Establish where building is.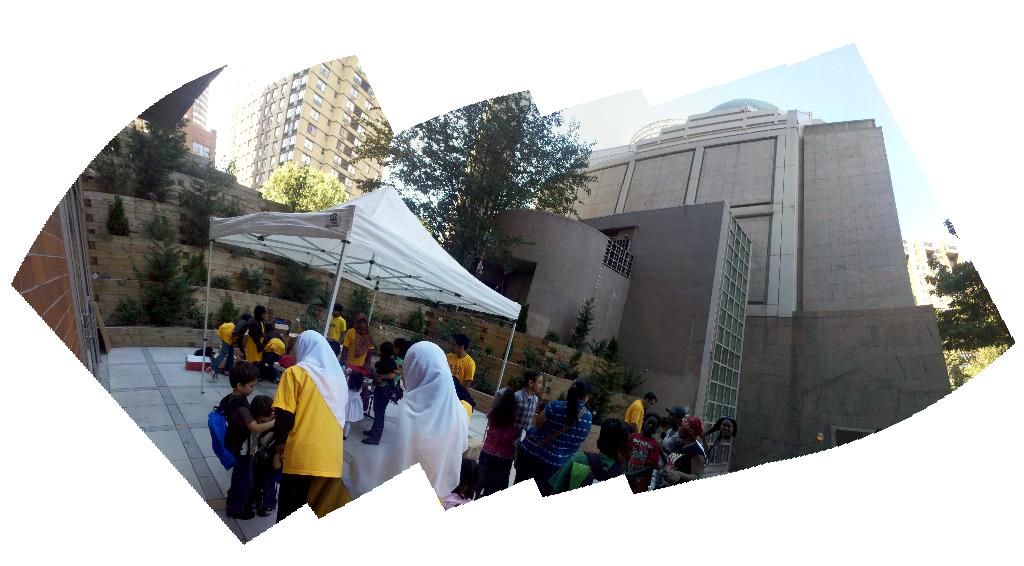
Established at <box>132,88,215,167</box>.
